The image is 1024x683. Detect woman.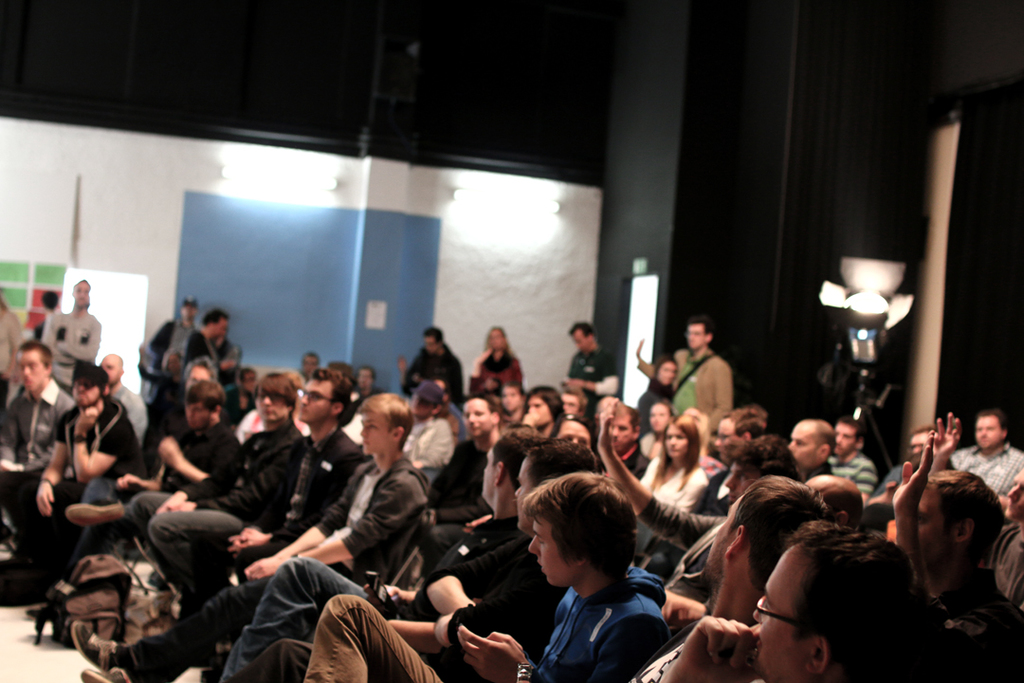
Detection: box=[468, 325, 531, 388].
